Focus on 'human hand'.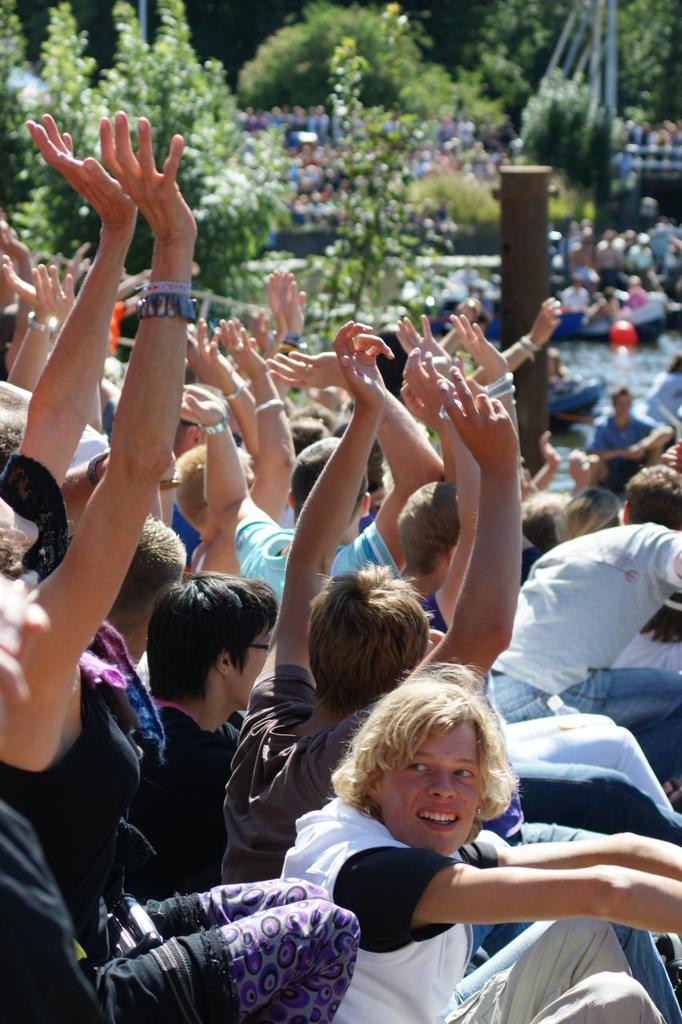
Focused at l=187, t=317, r=236, b=390.
